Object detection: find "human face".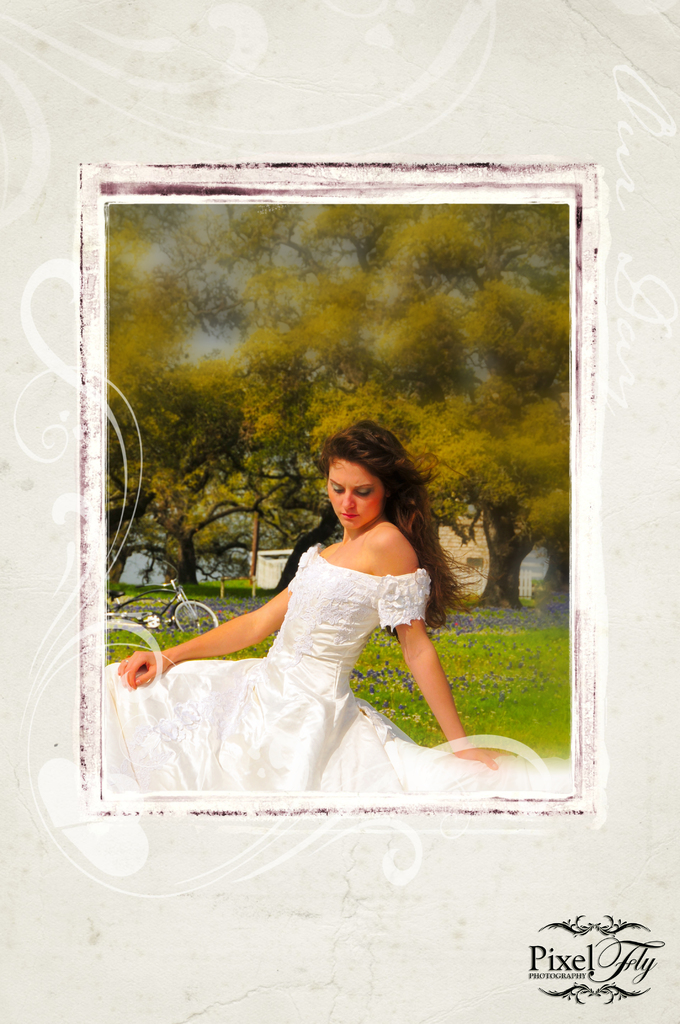
326/456/378/531.
